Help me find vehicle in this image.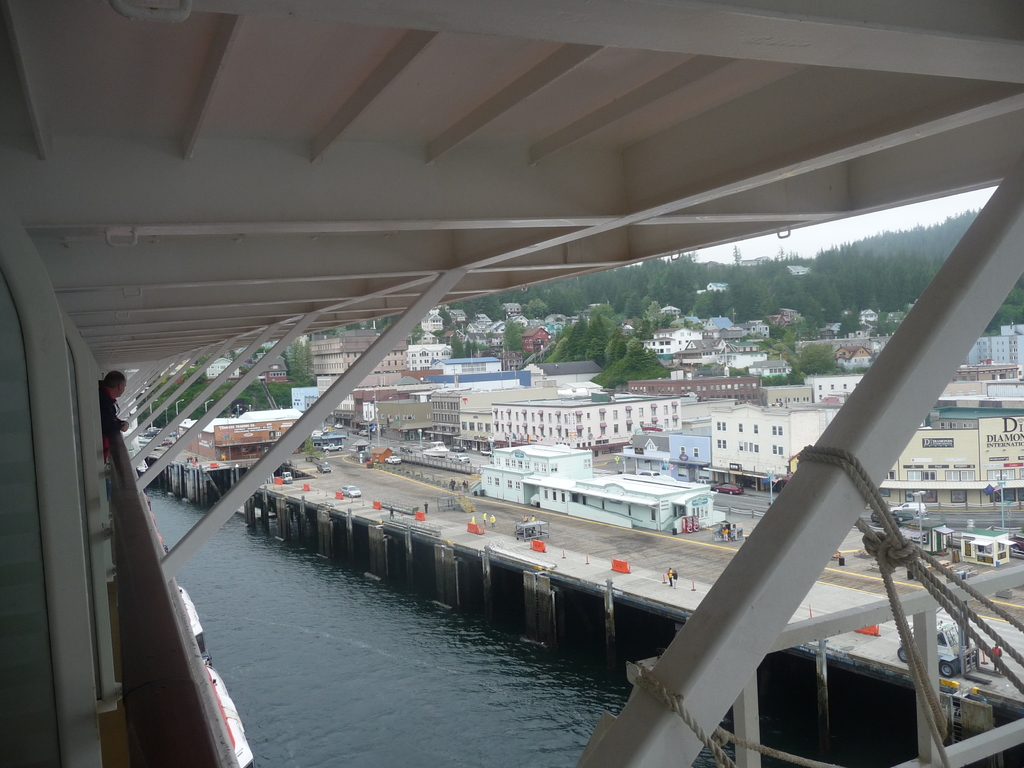
Found it: <bbox>356, 428, 370, 436</bbox>.
